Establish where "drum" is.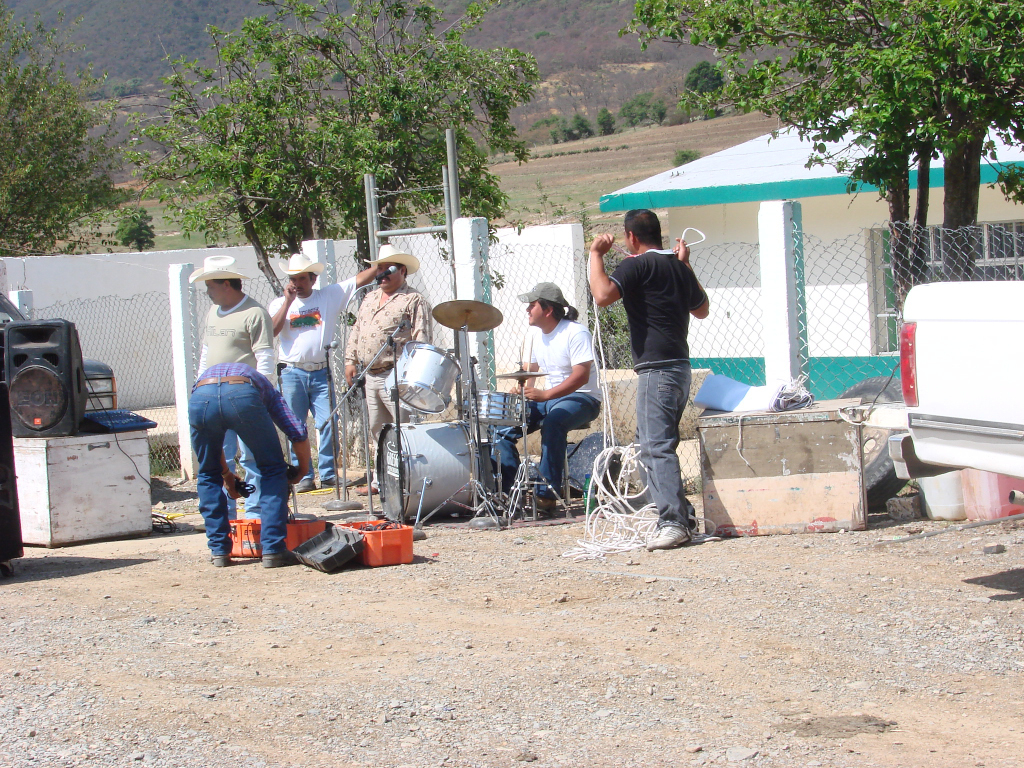
Established at locate(464, 391, 529, 435).
